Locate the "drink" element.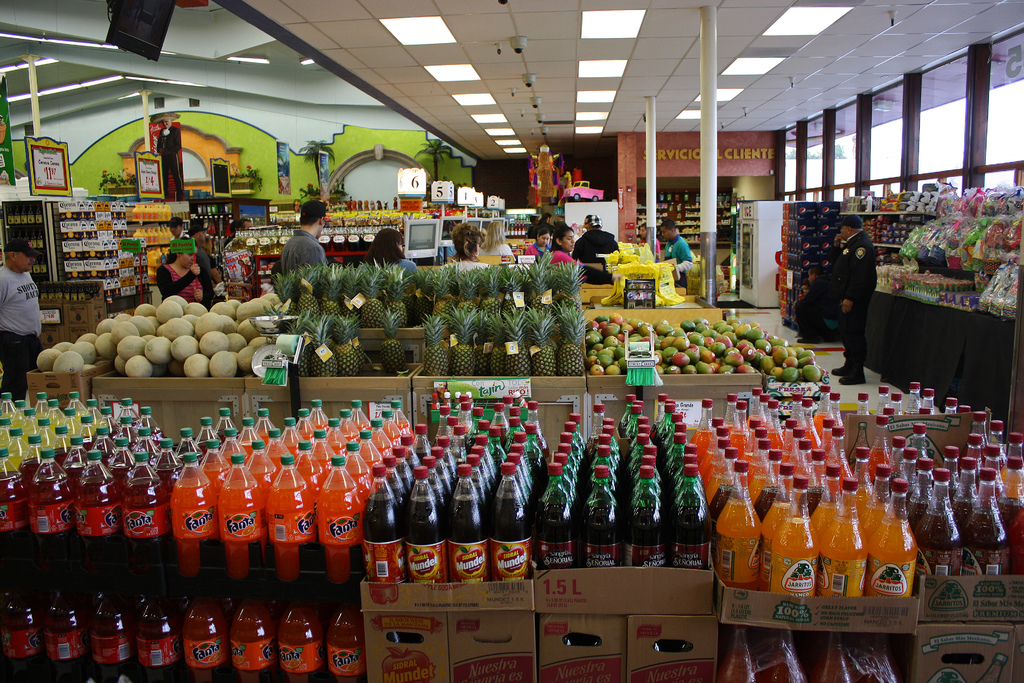
Element bbox: region(758, 397, 767, 429).
